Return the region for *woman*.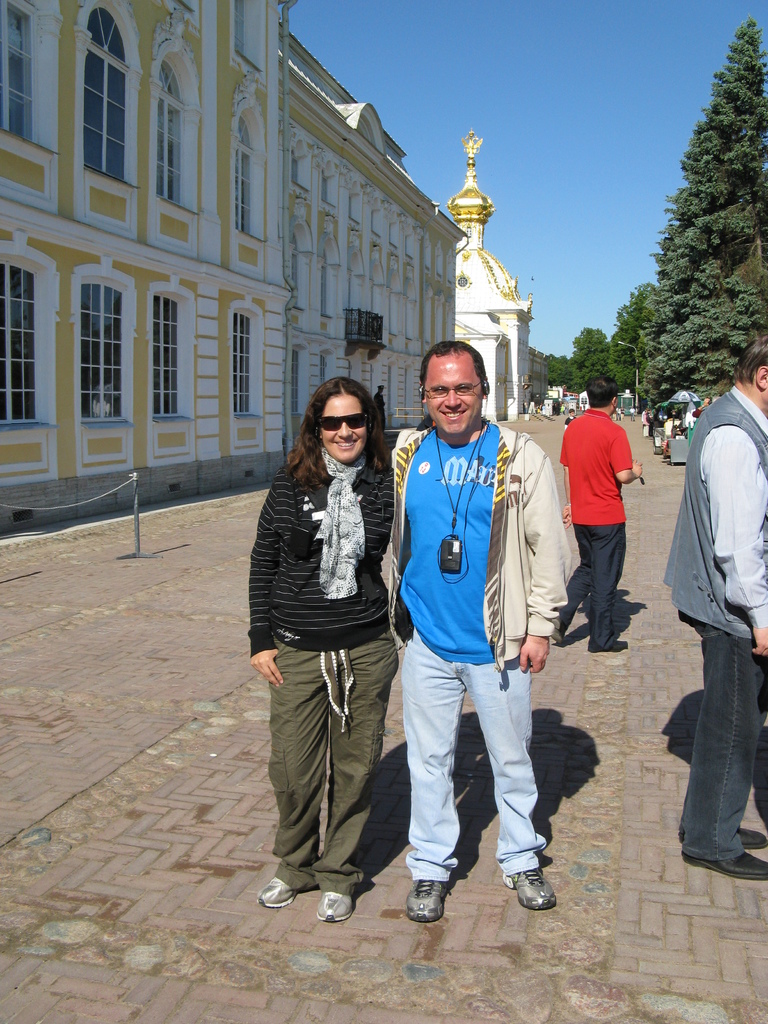
region(245, 378, 399, 926).
